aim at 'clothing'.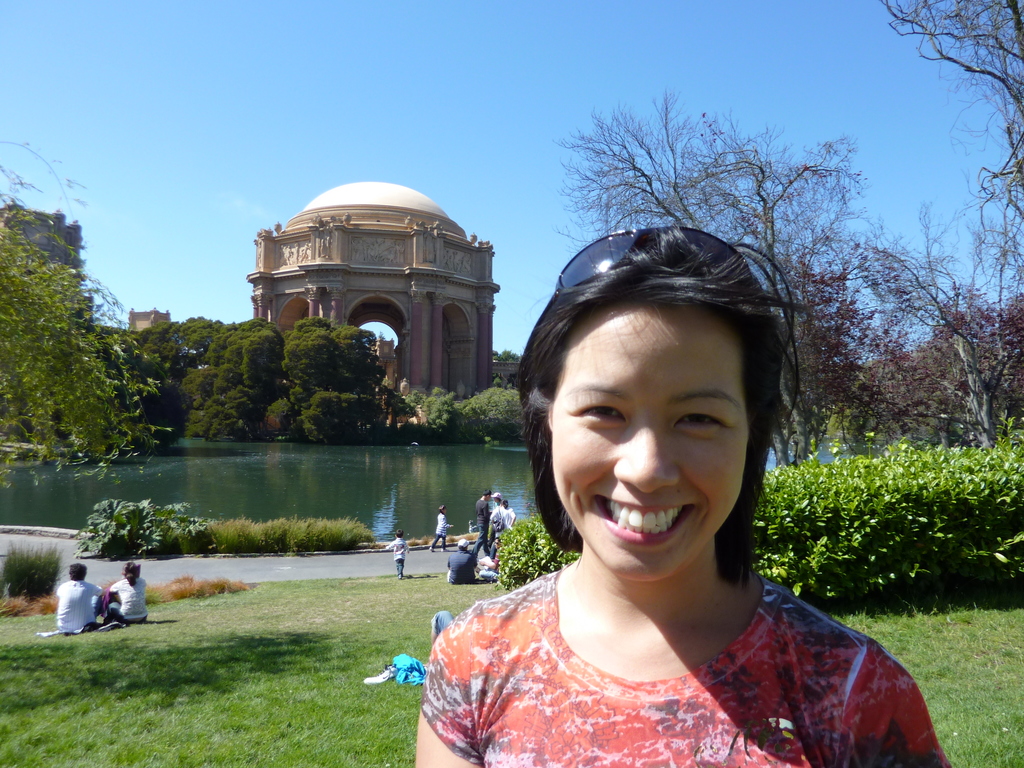
Aimed at l=448, t=552, r=480, b=586.
